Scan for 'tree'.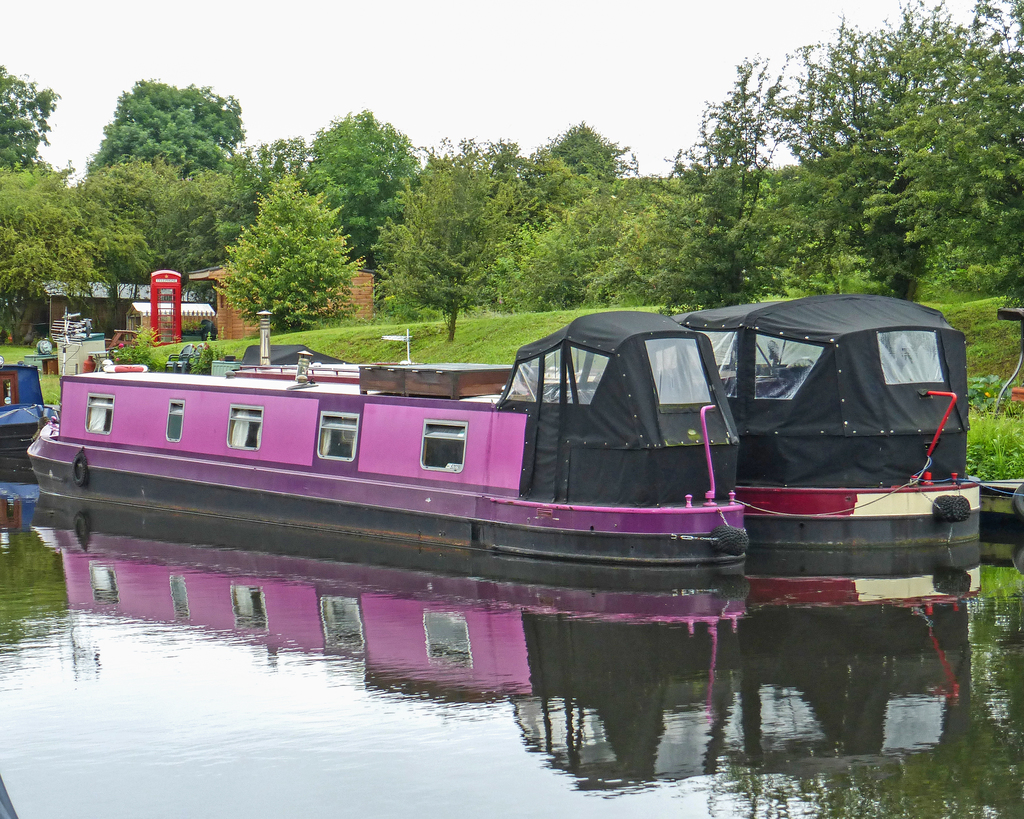
Scan result: left=517, top=113, right=631, bottom=211.
